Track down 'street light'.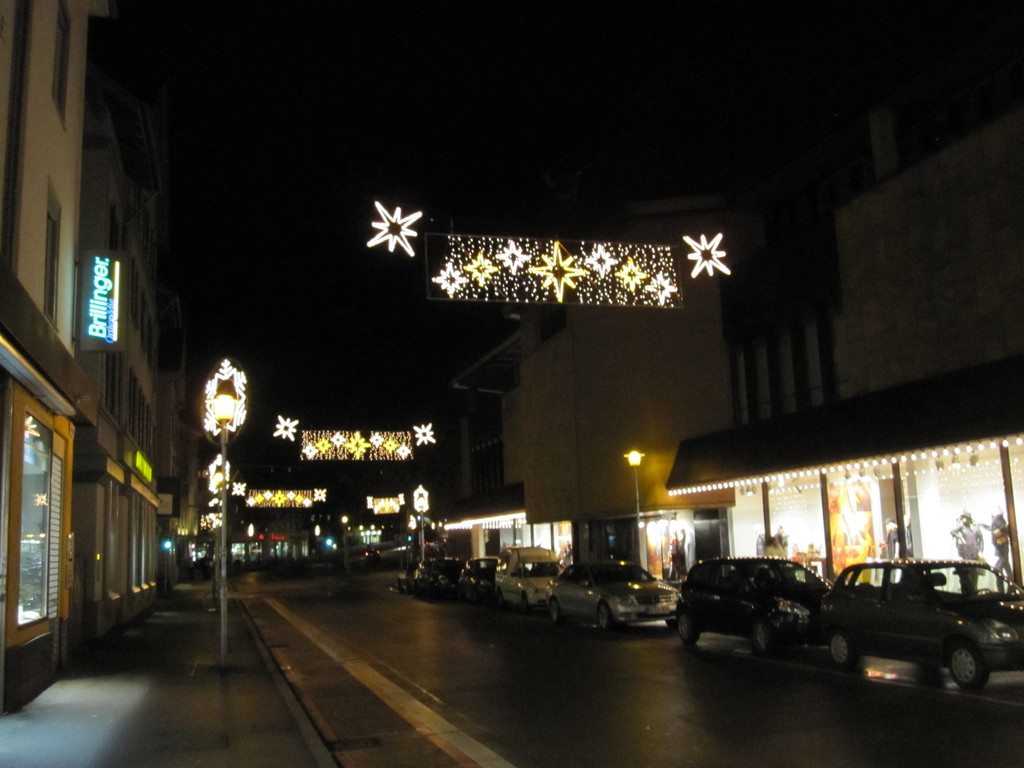
Tracked to <bbox>406, 482, 436, 575</bbox>.
